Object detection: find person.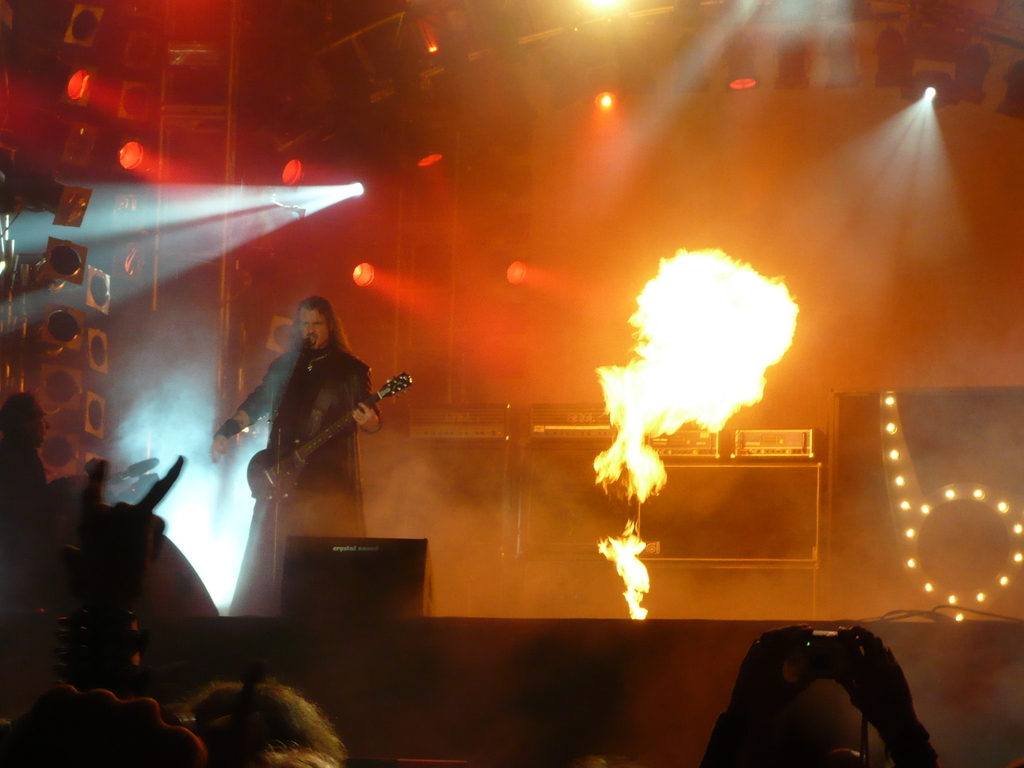
[left=0, top=446, right=209, bottom=767].
